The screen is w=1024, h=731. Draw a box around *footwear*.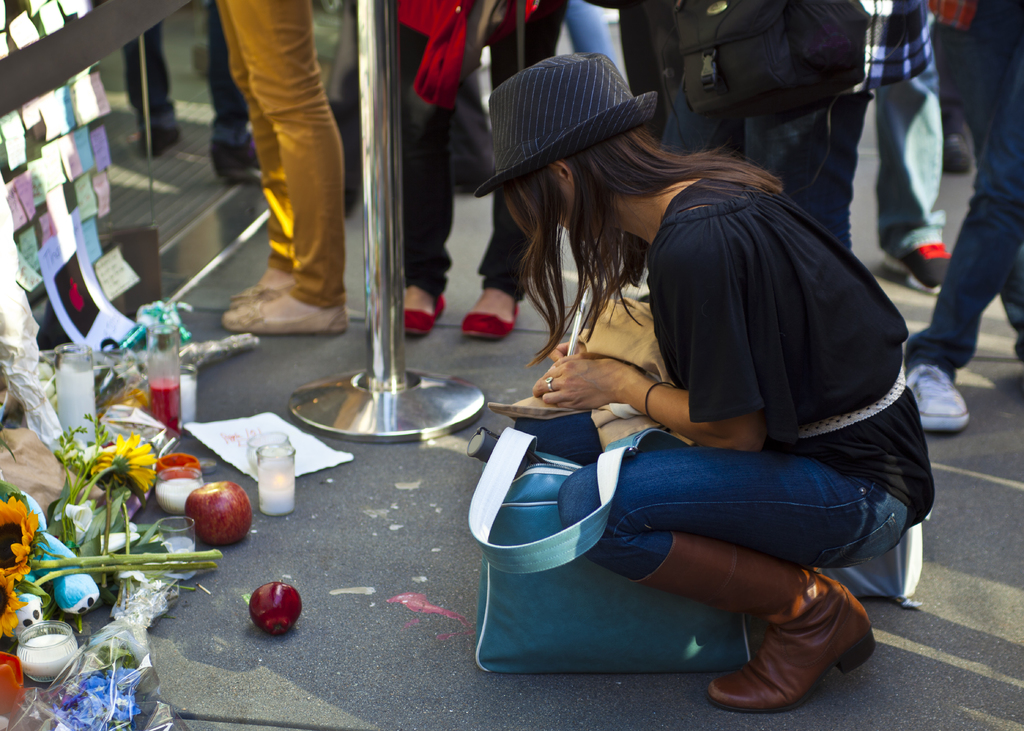
(459,301,524,342).
